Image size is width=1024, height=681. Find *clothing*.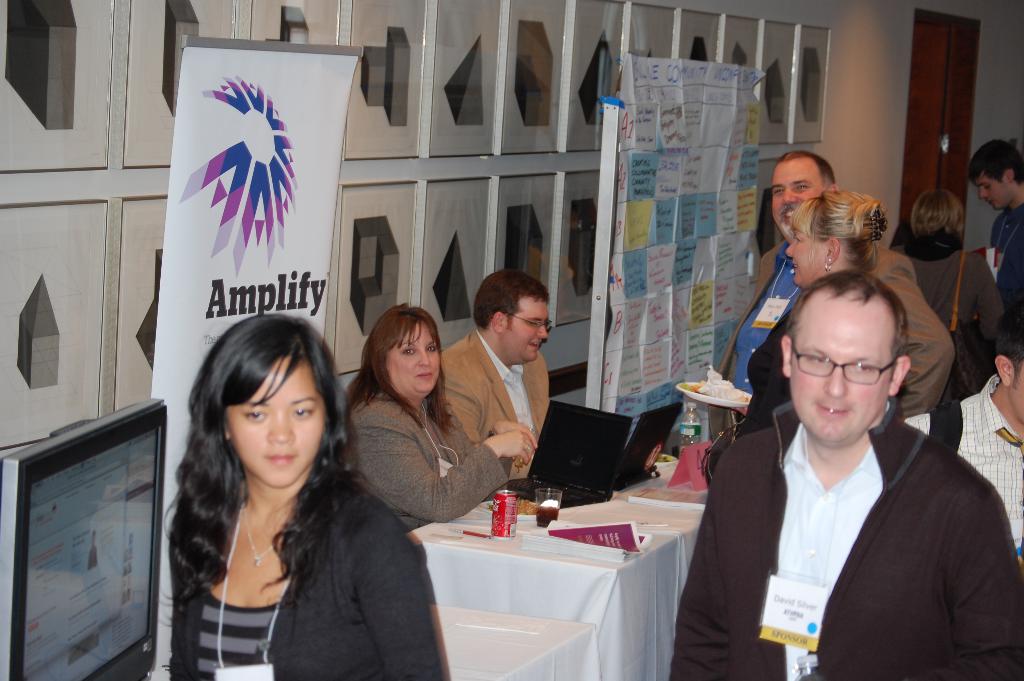
region(170, 454, 448, 680).
